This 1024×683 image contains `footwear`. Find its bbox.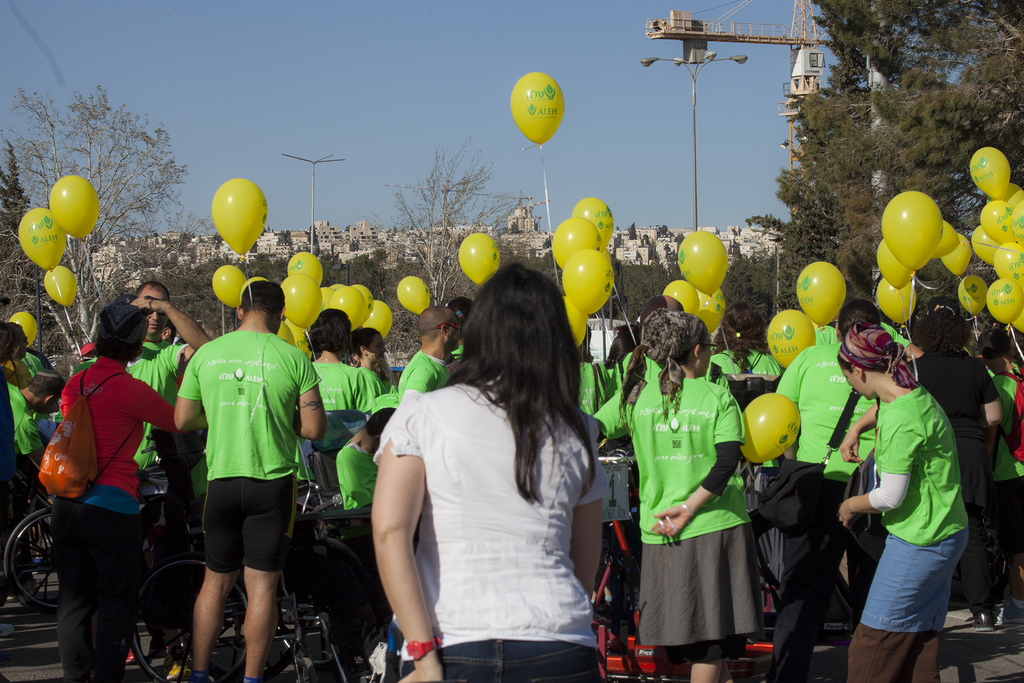
region(186, 671, 216, 682).
